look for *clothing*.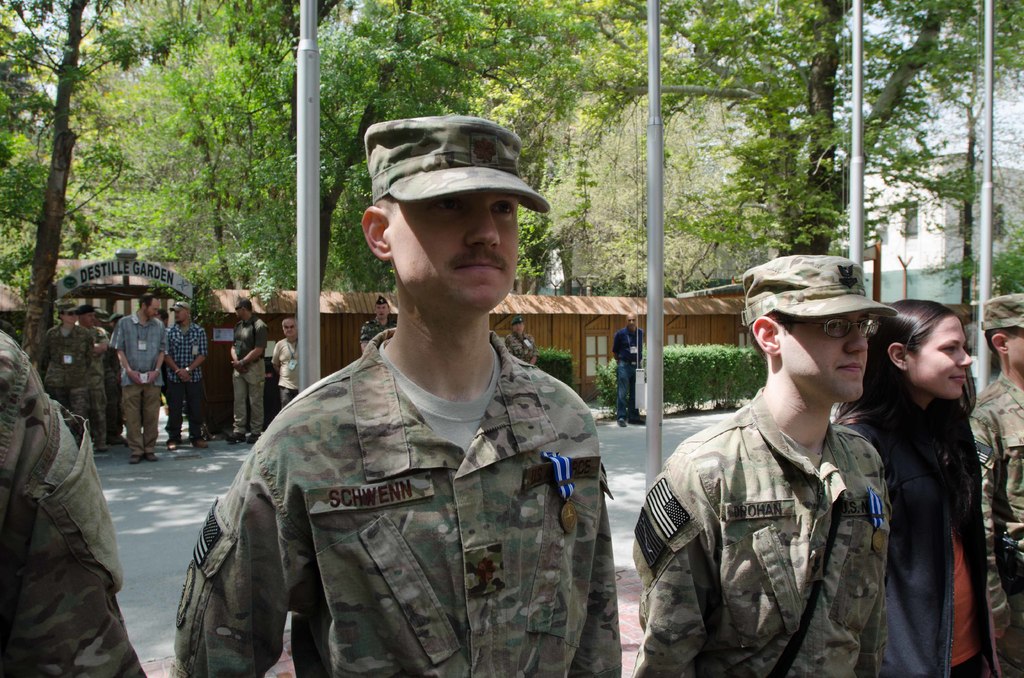
Found: bbox=[965, 371, 1023, 677].
